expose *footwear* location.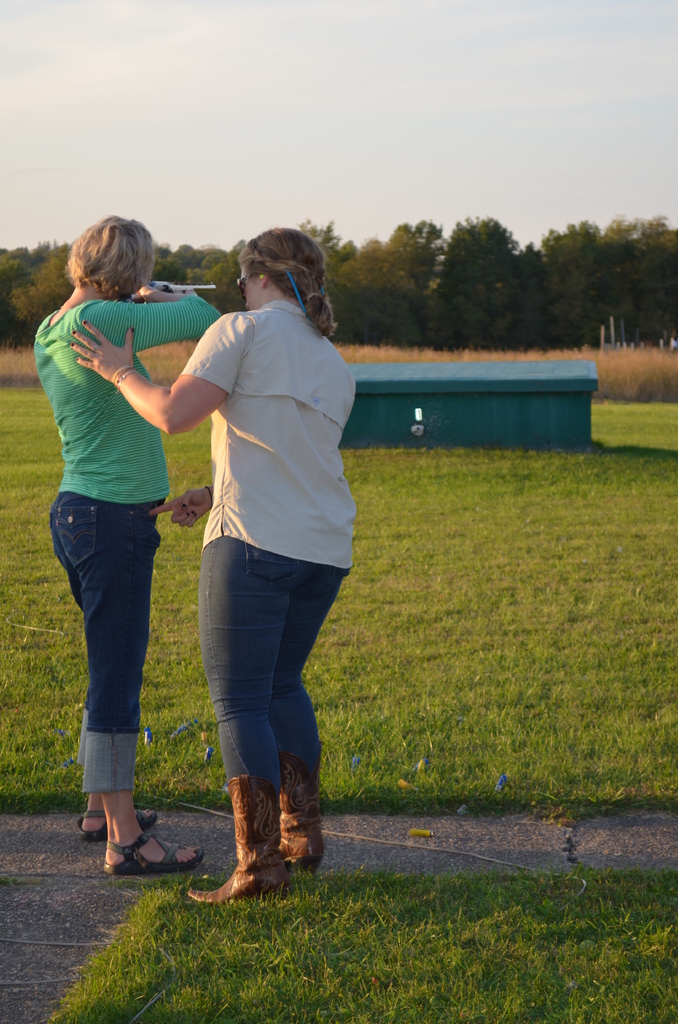
Exposed at [99, 824, 204, 875].
